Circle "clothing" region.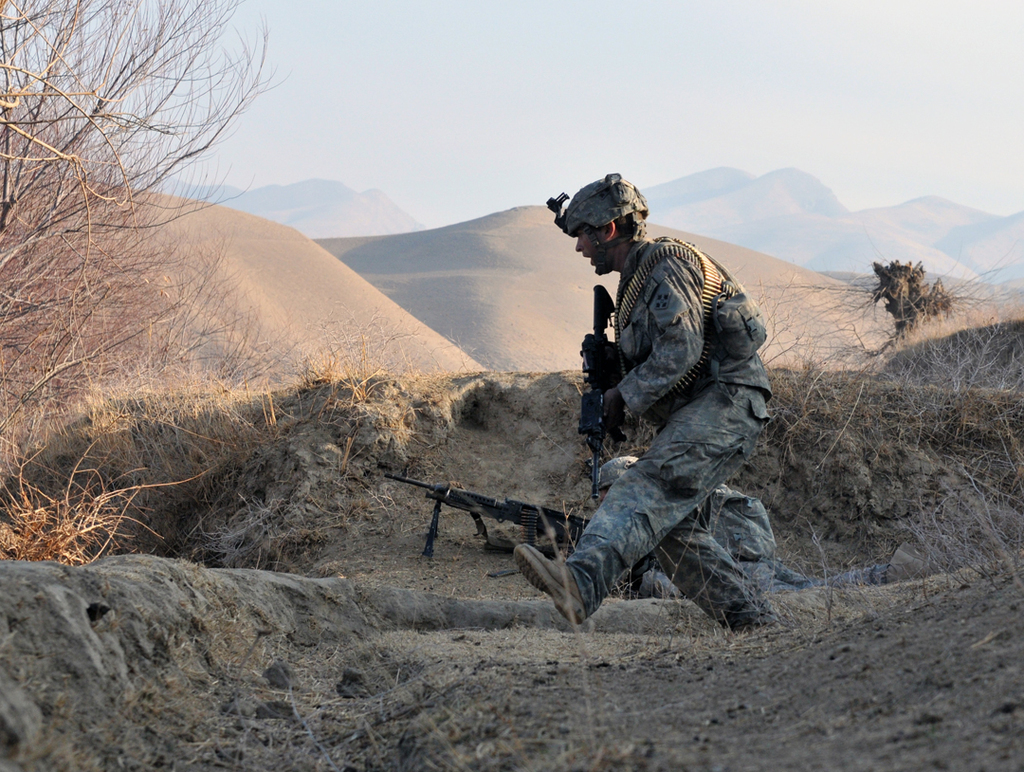
Region: 597, 473, 892, 600.
